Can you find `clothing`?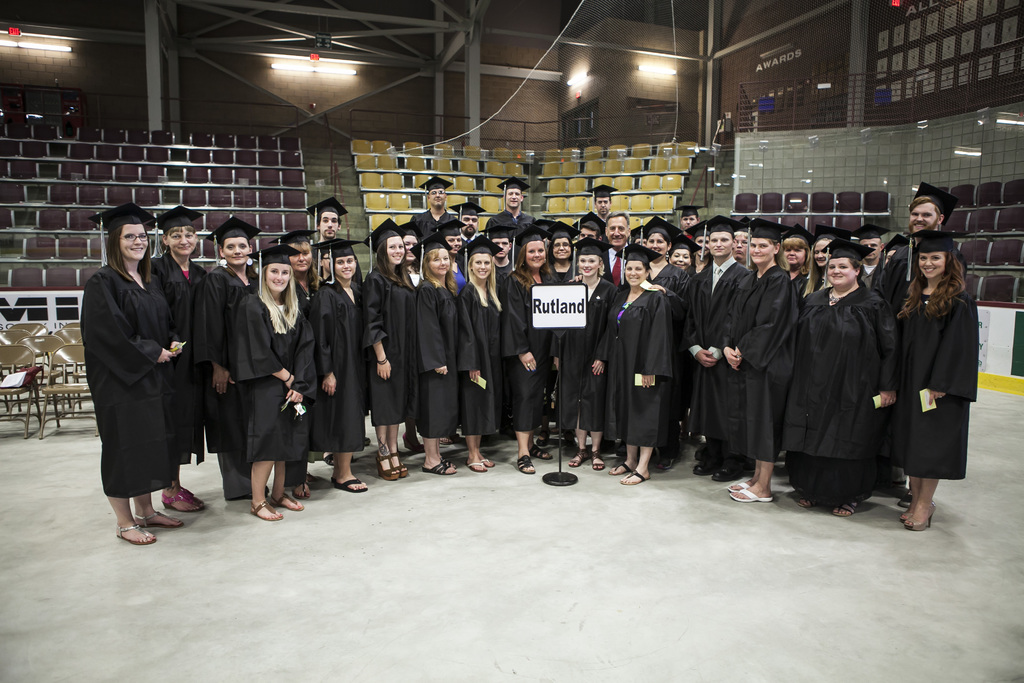
Yes, bounding box: box(77, 214, 196, 532).
